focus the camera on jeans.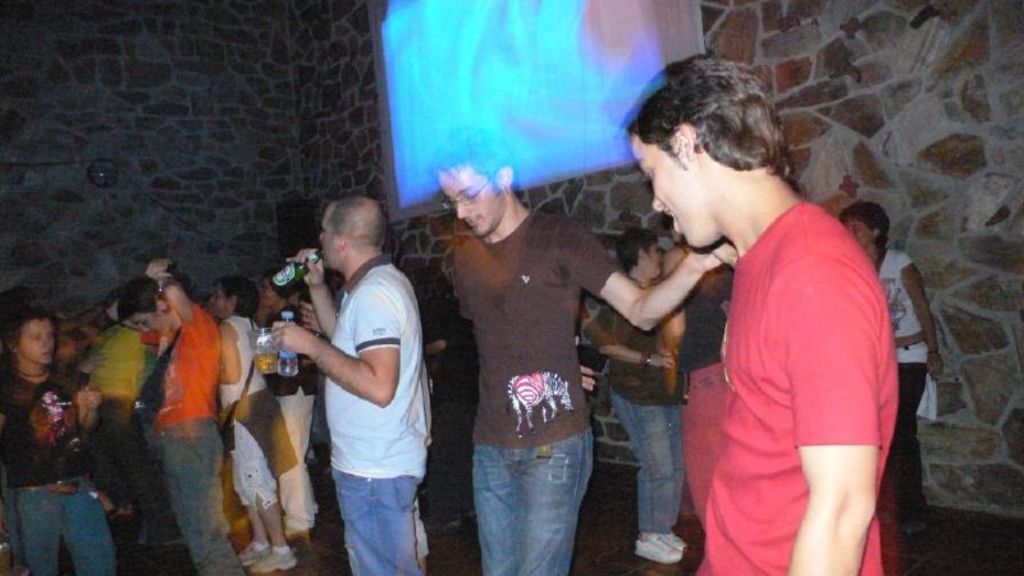
Focus region: <region>166, 422, 243, 575</region>.
